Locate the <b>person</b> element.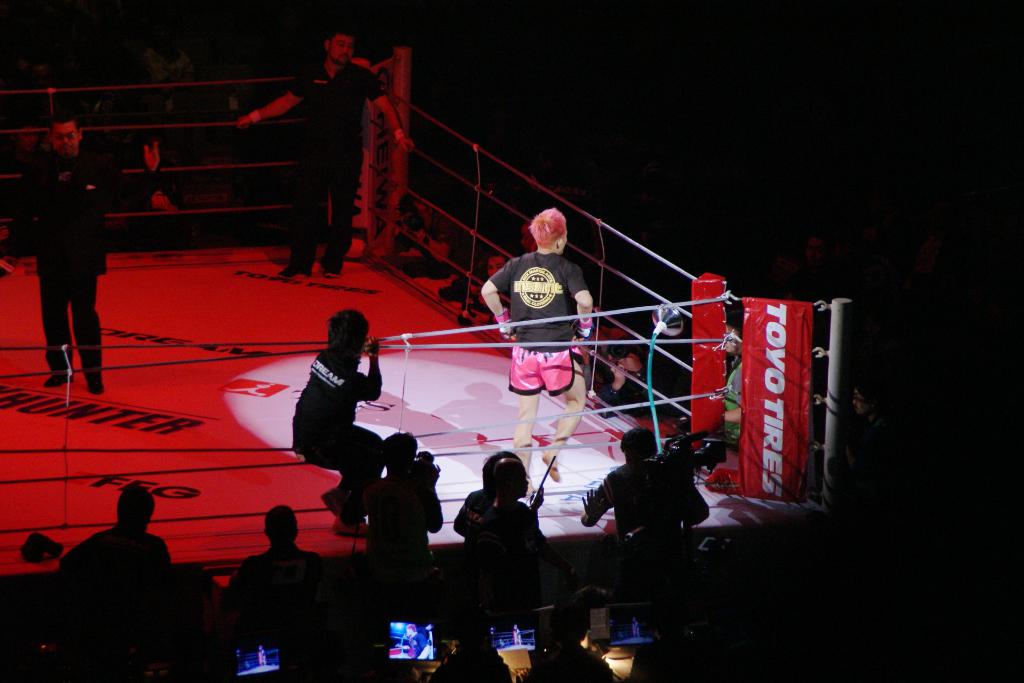
Element bbox: locate(360, 429, 445, 595).
